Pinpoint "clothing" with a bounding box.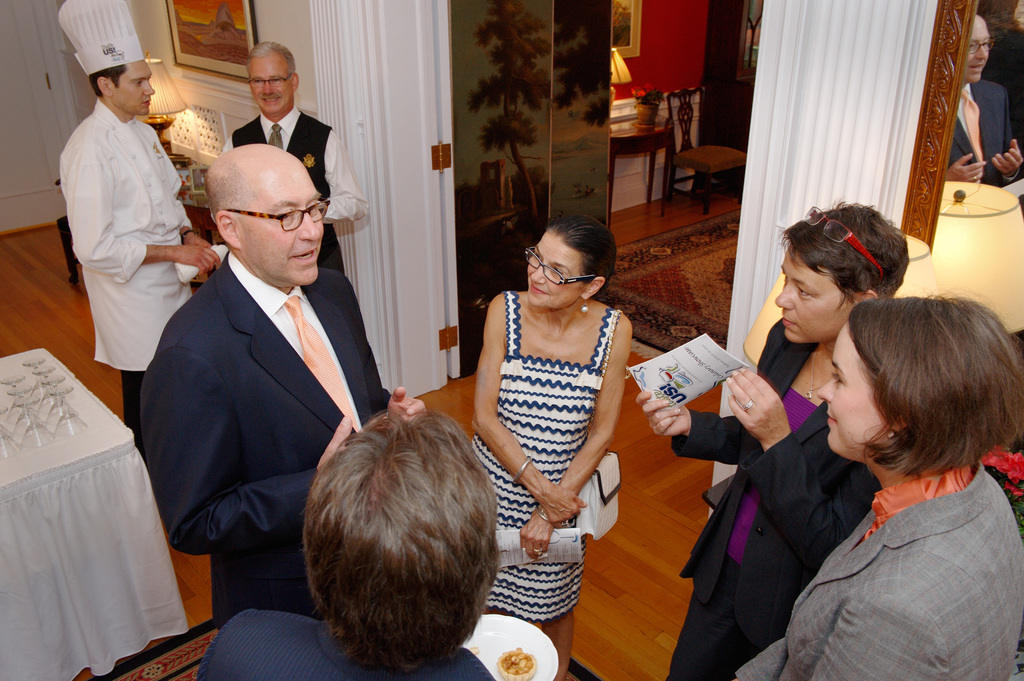
{"x1": 660, "y1": 310, "x2": 884, "y2": 679}.
